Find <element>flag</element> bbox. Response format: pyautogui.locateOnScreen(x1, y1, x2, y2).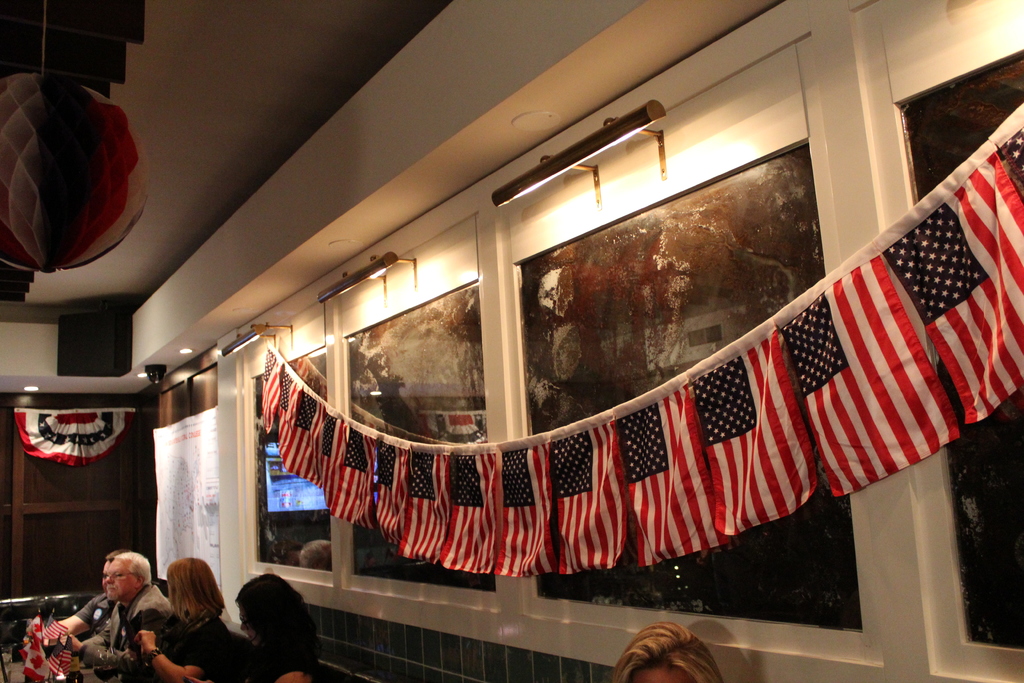
pyautogui.locateOnScreen(432, 450, 499, 574).
